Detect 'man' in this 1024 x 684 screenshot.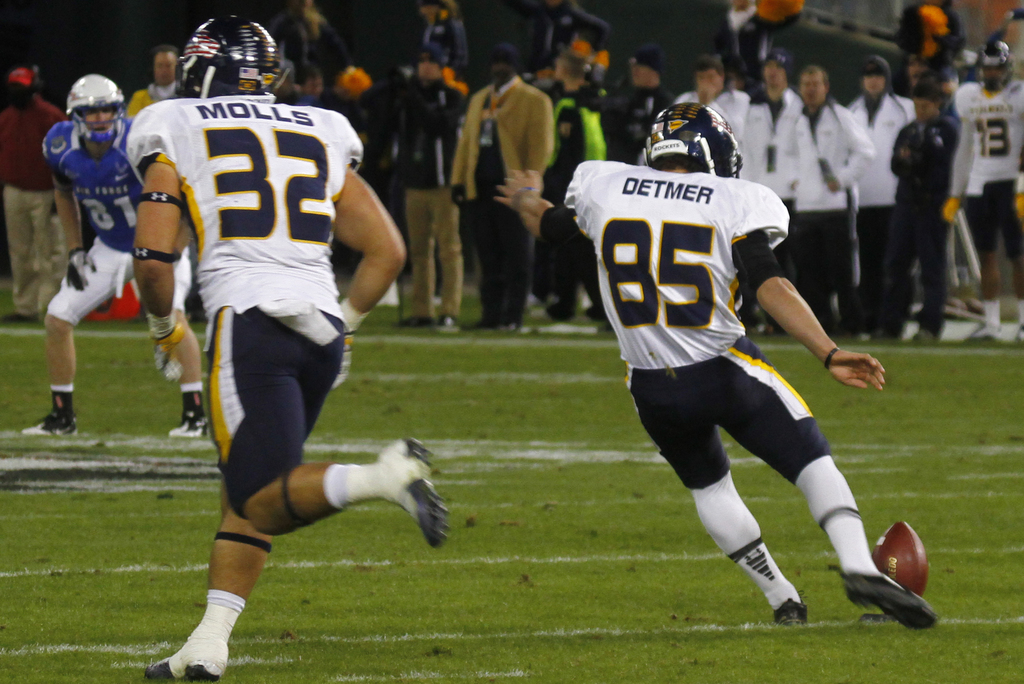
Detection: bbox=(944, 31, 1023, 347).
